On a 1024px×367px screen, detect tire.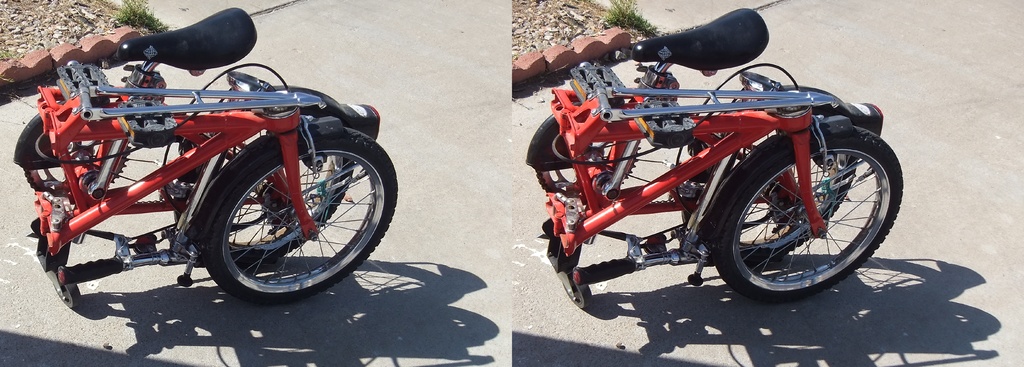
l=684, t=76, r=840, b=262.
